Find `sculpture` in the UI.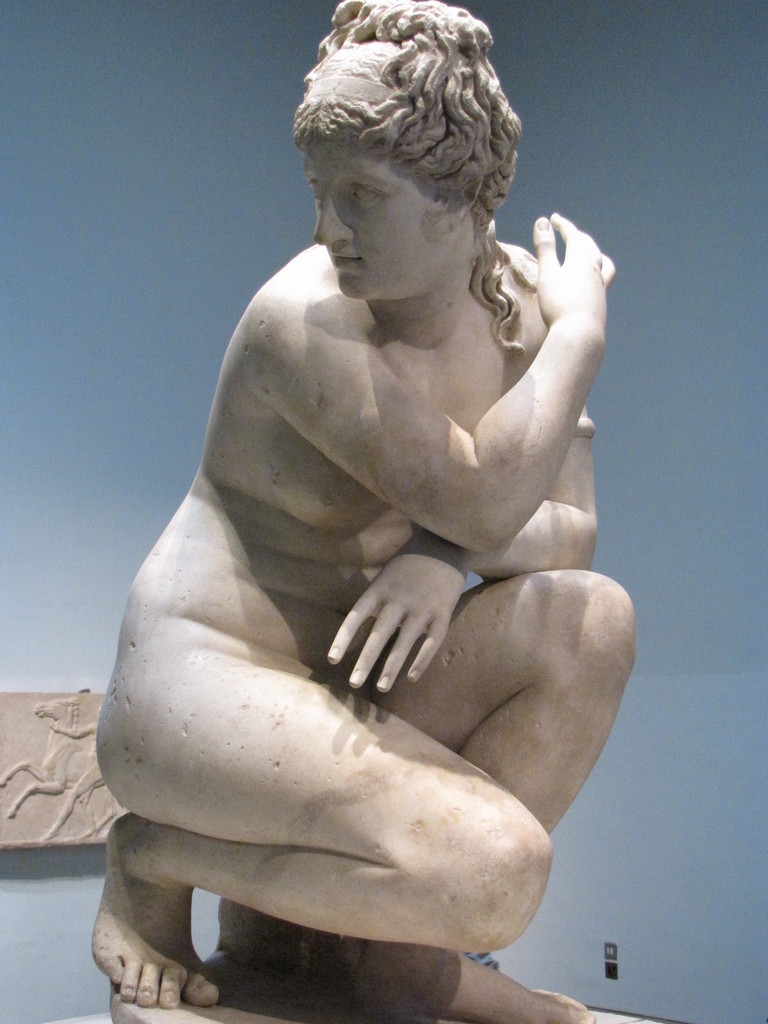
UI element at x1=72 y1=31 x2=661 y2=1023.
